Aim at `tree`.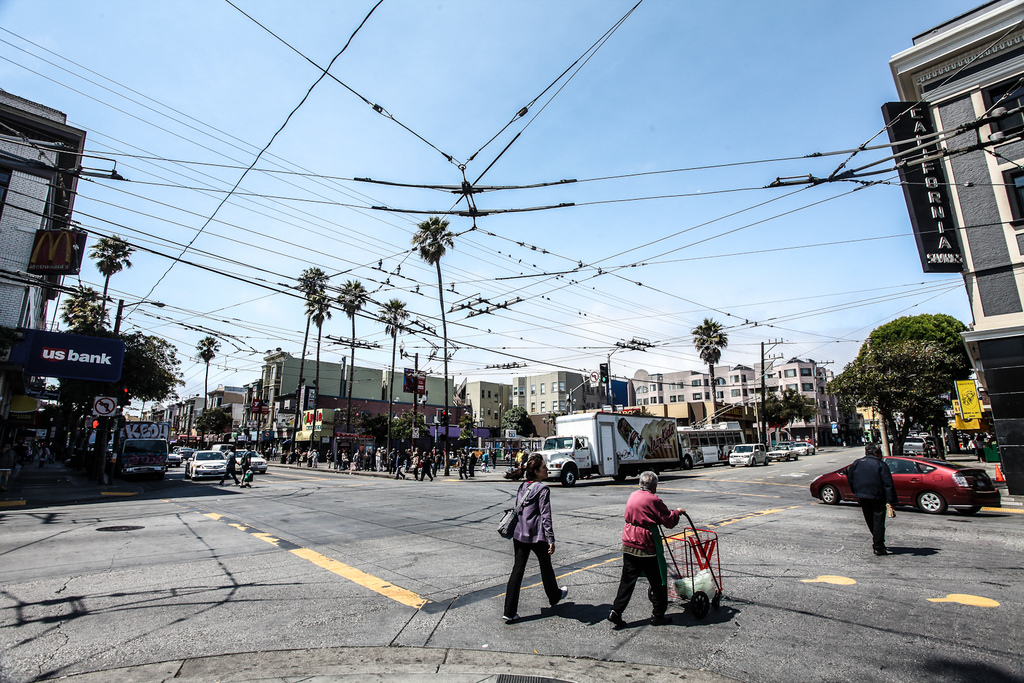
Aimed at (left=380, top=298, right=410, bottom=451).
